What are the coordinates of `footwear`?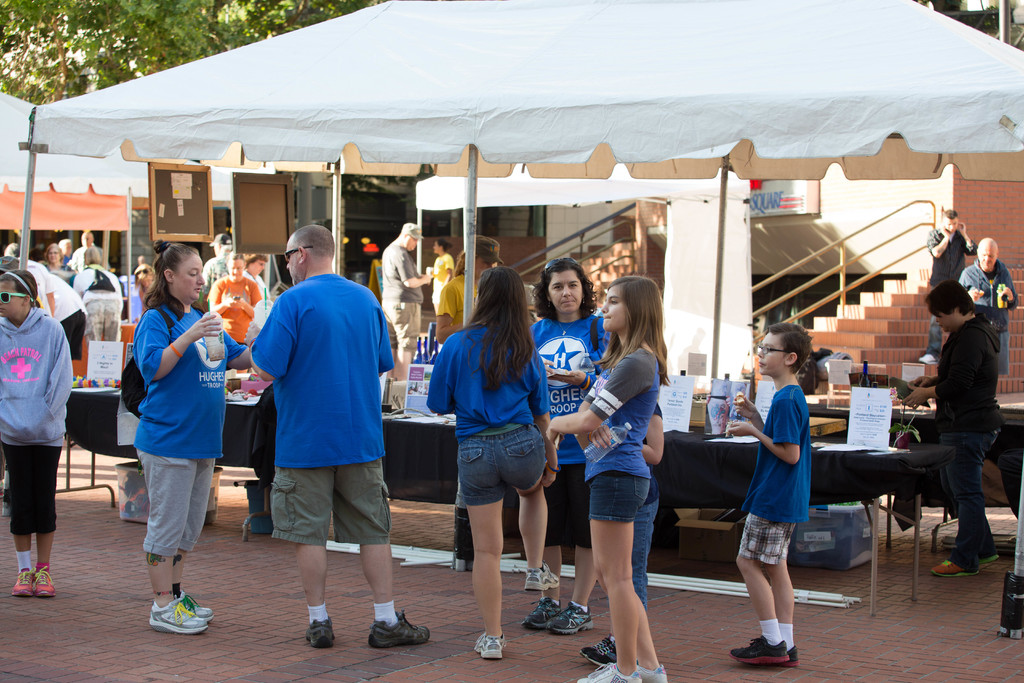
bbox=[522, 598, 561, 630].
